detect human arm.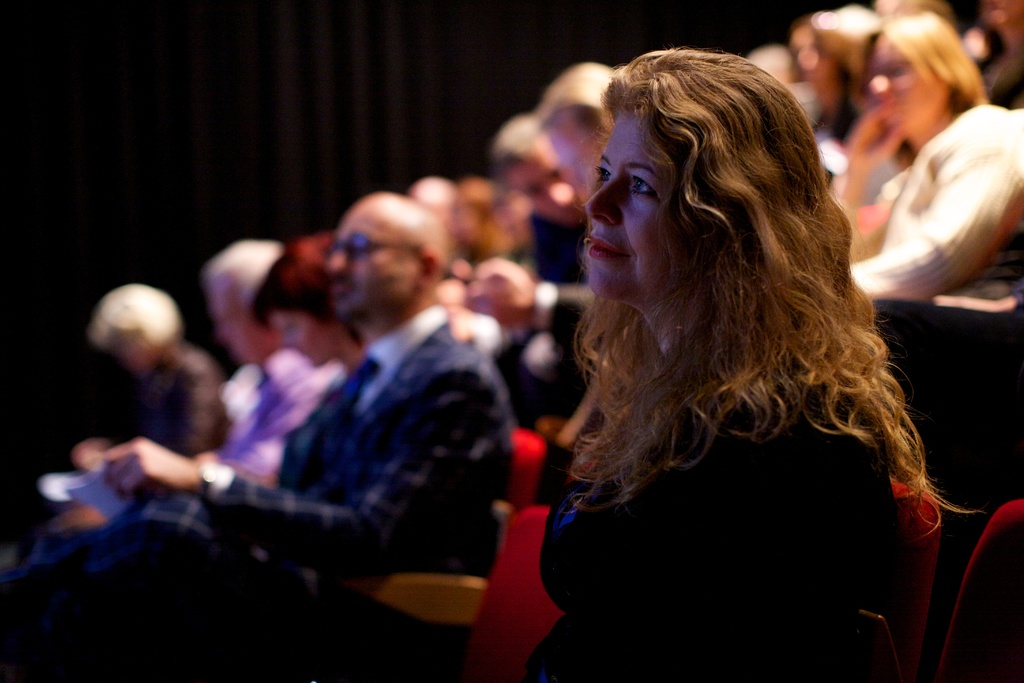
Detected at (180,389,301,506).
